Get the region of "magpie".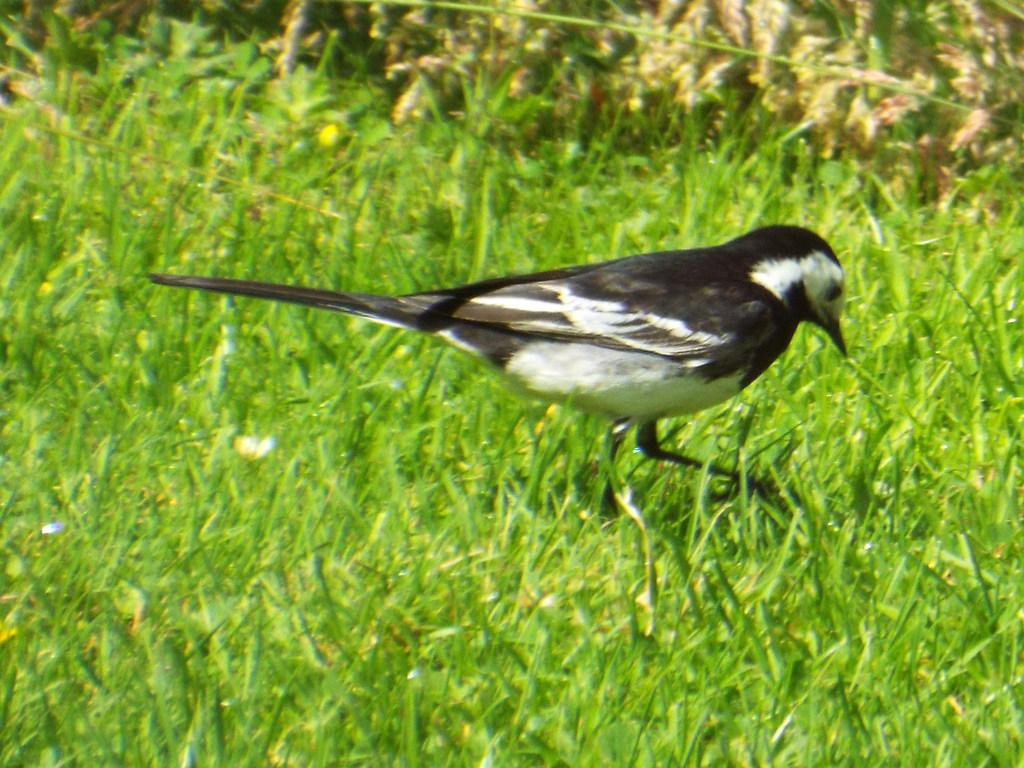
locate(144, 222, 850, 570).
